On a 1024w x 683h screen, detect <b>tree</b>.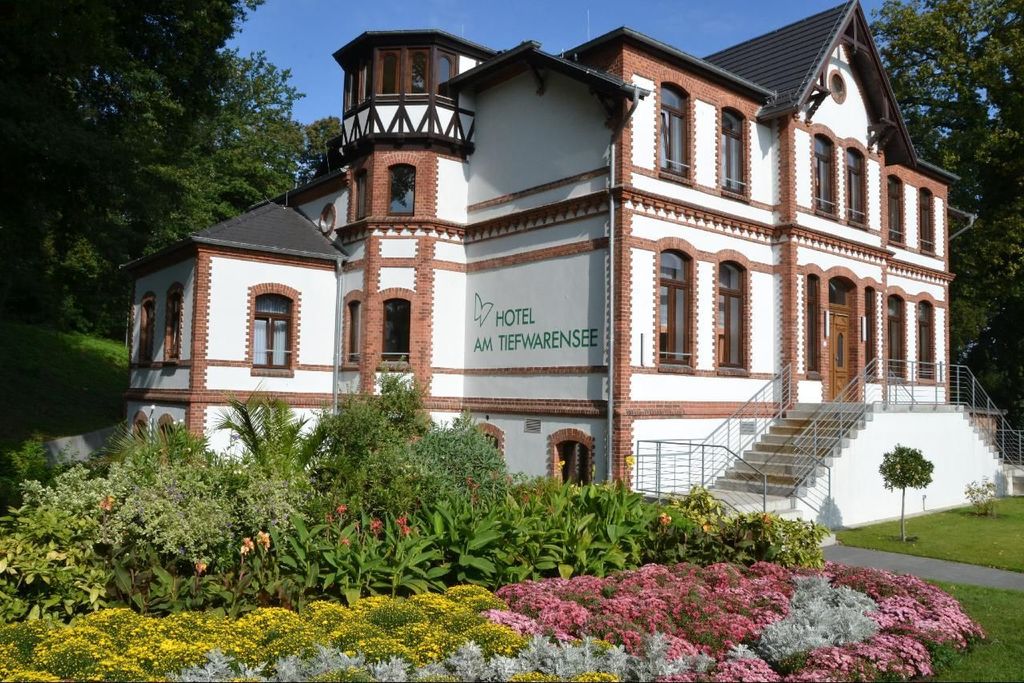
l=3, t=0, r=344, b=338.
